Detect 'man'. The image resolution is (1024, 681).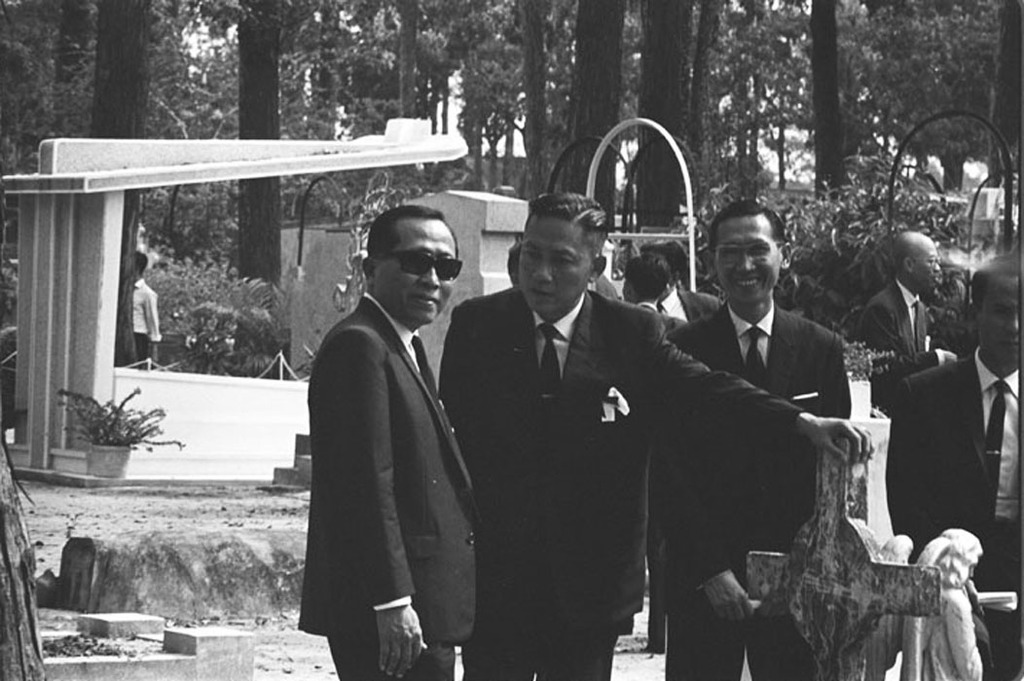
128 247 161 362.
